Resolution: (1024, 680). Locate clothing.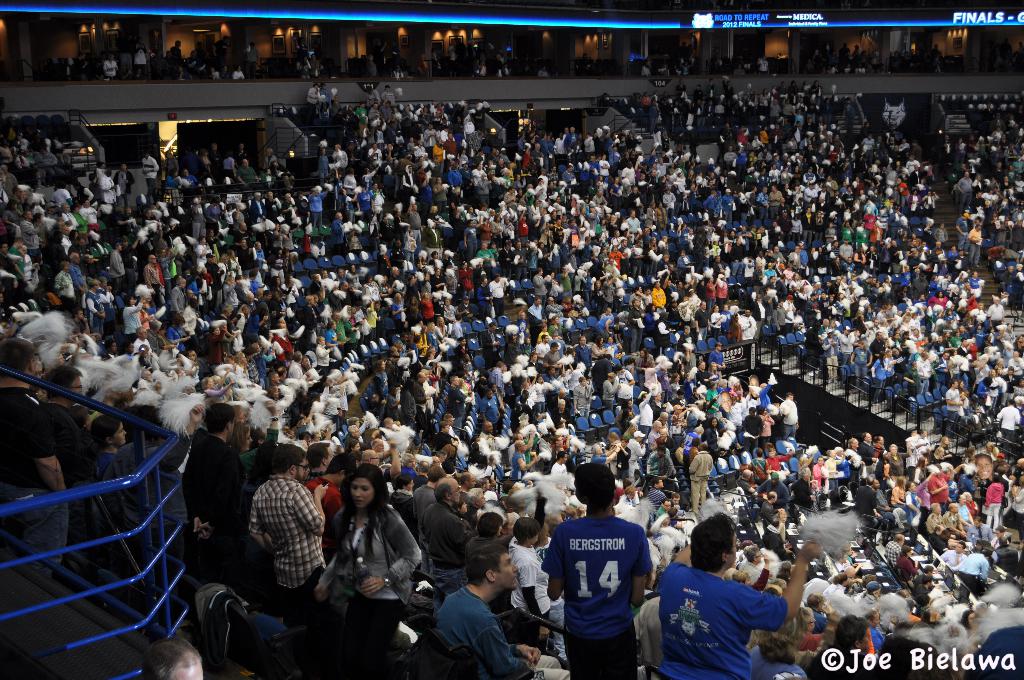
(524, 302, 545, 334).
